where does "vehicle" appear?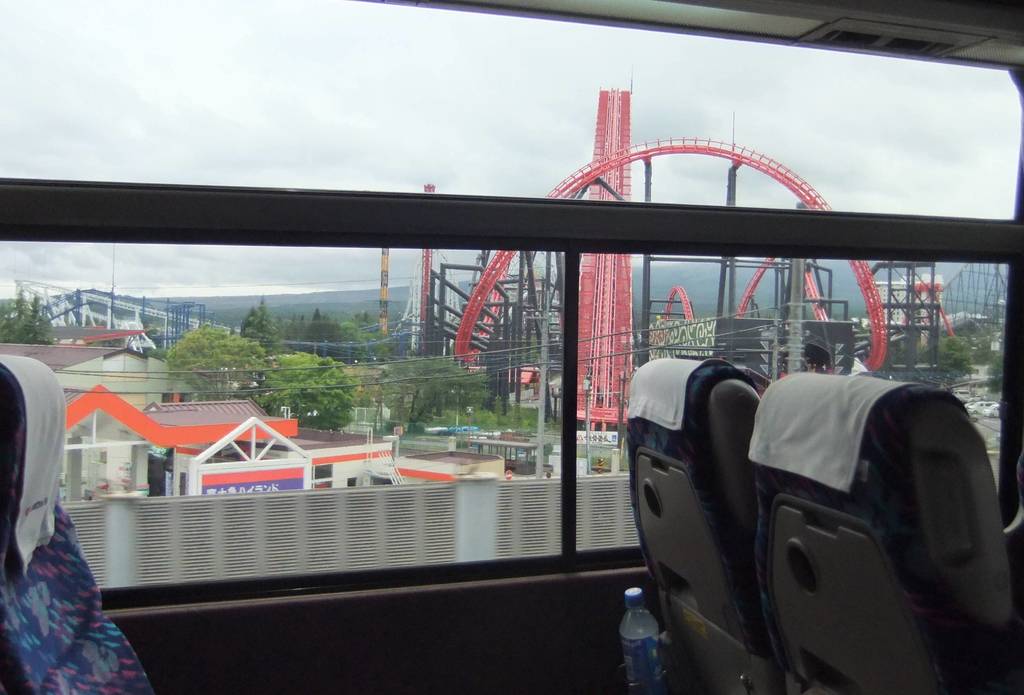
Appears at bbox=[0, 0, 1023, 694].
